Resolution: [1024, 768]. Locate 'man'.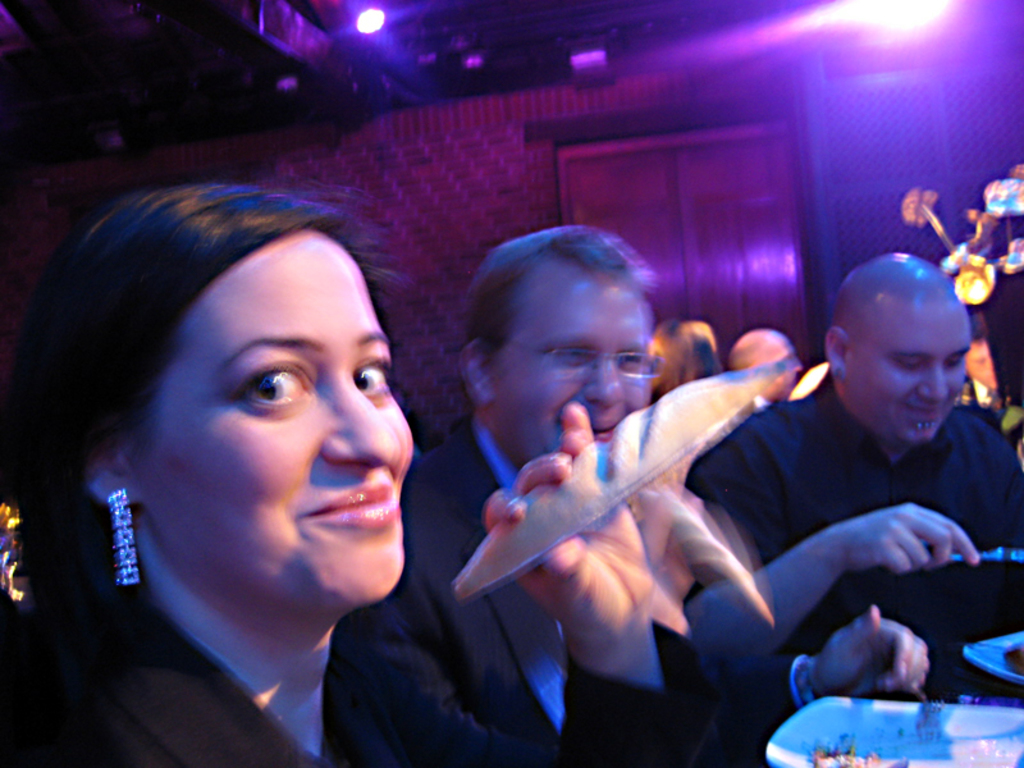
x1=352, y1=221, x2=932, y2=739.
